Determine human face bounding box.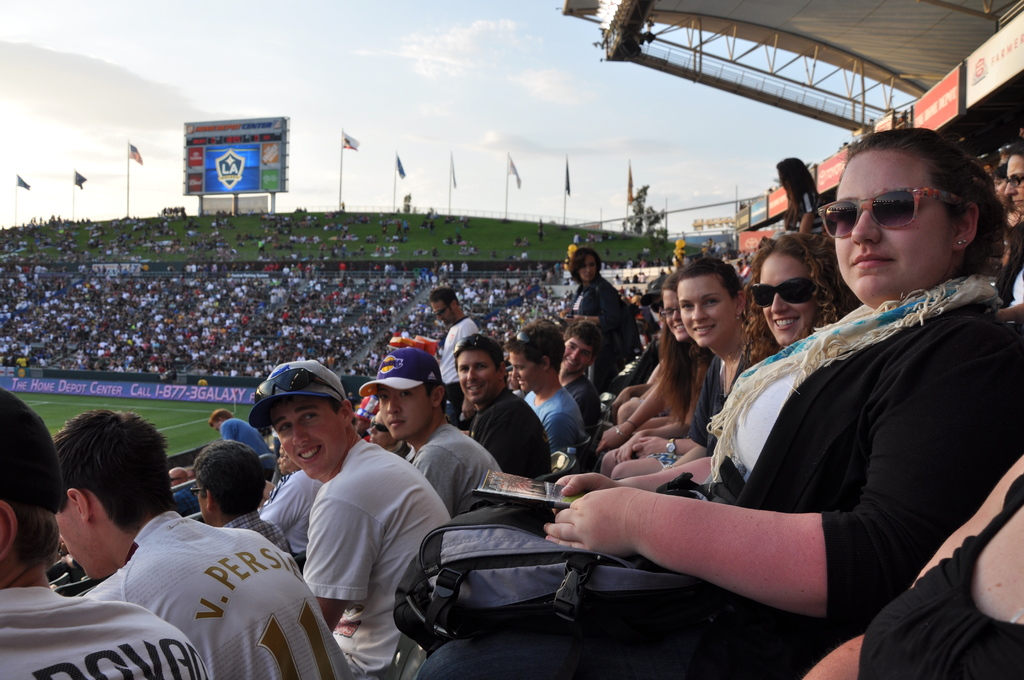
Determined: rect(375, 387, 434, 442).
